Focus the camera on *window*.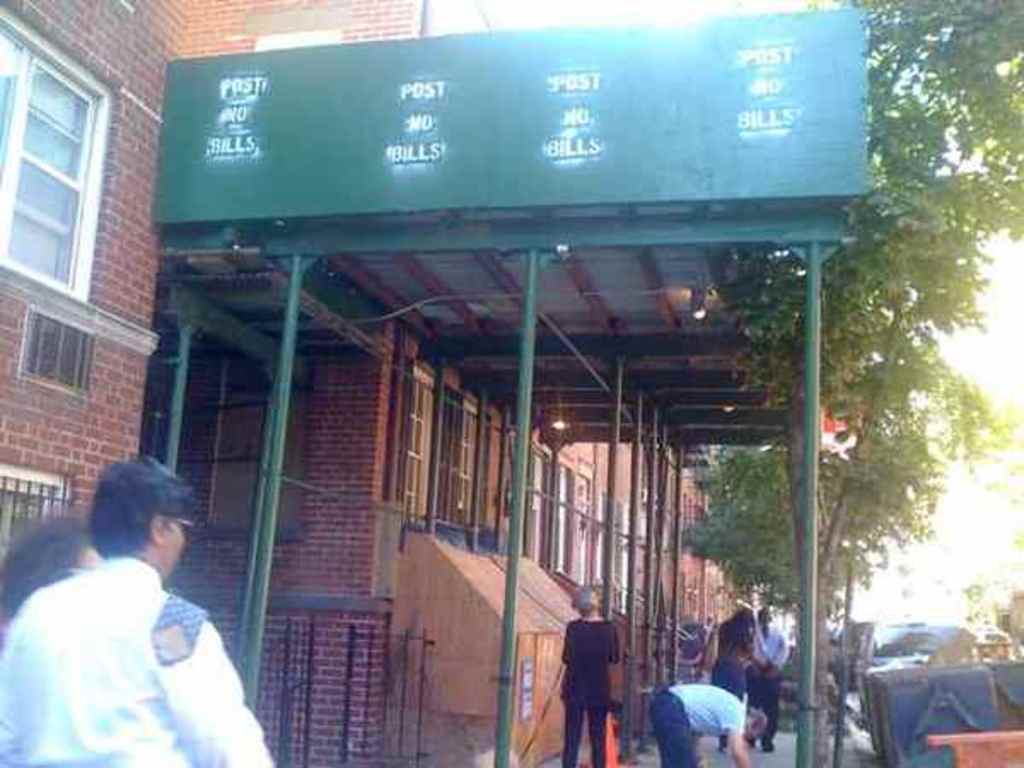
Focus region: region(0, 461, 80, 561).
